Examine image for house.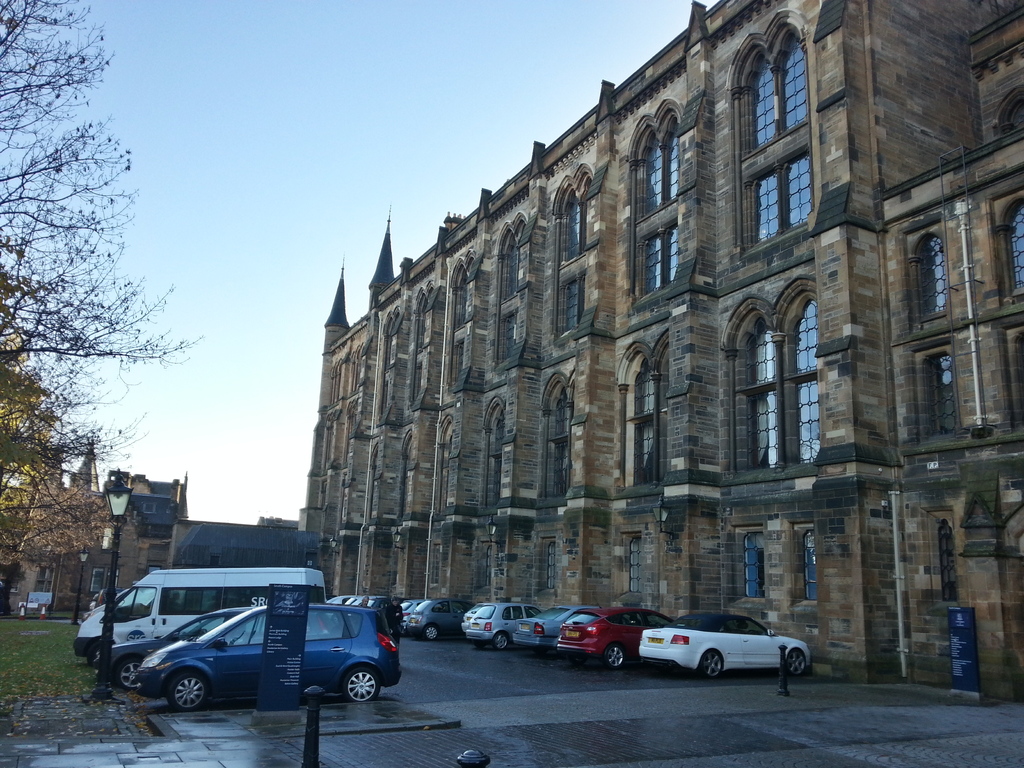
Examination result: bbox(10, 454, 182, 614).
